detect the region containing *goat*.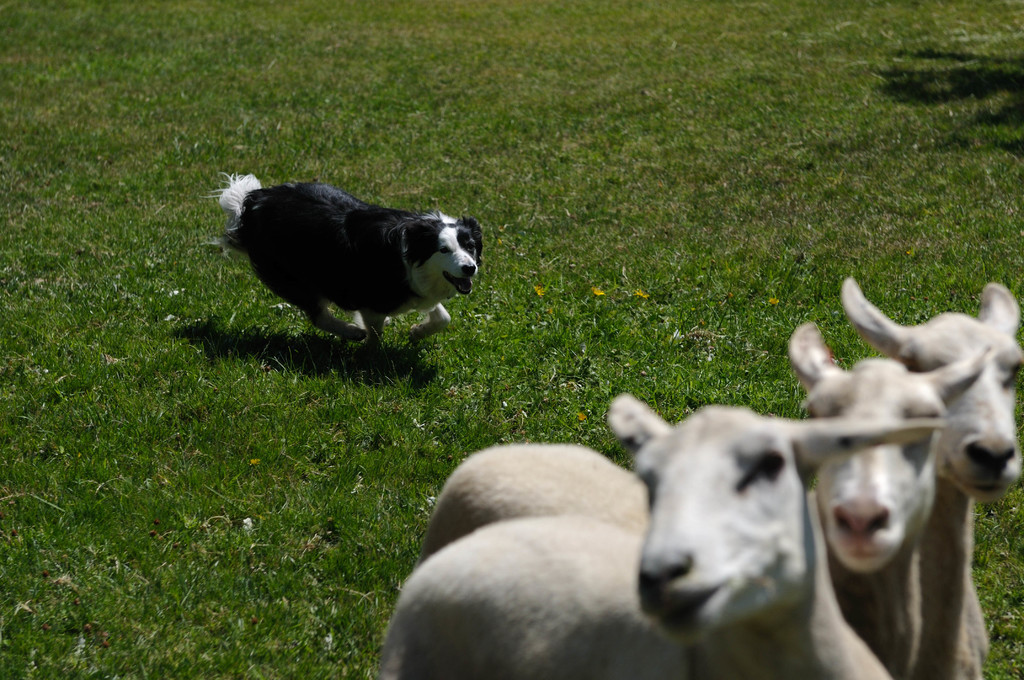
rect(420, 320, 995, 679).
